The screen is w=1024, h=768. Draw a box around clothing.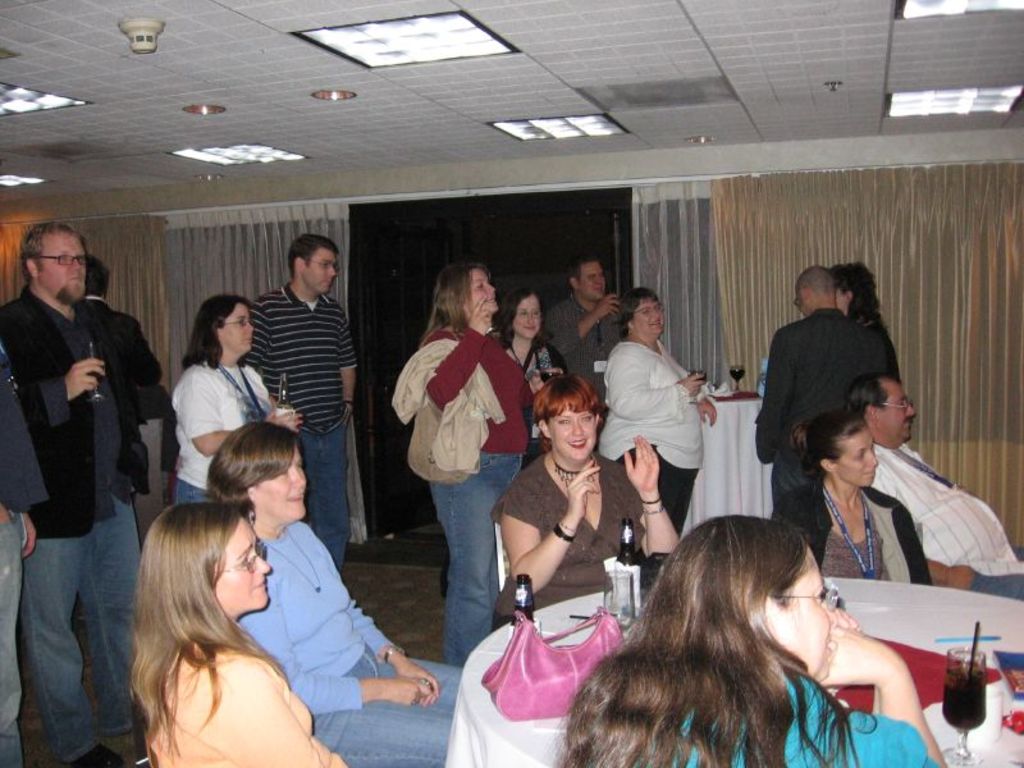
pyautogui.locateOnScreen(244, 512, 385, 707).
